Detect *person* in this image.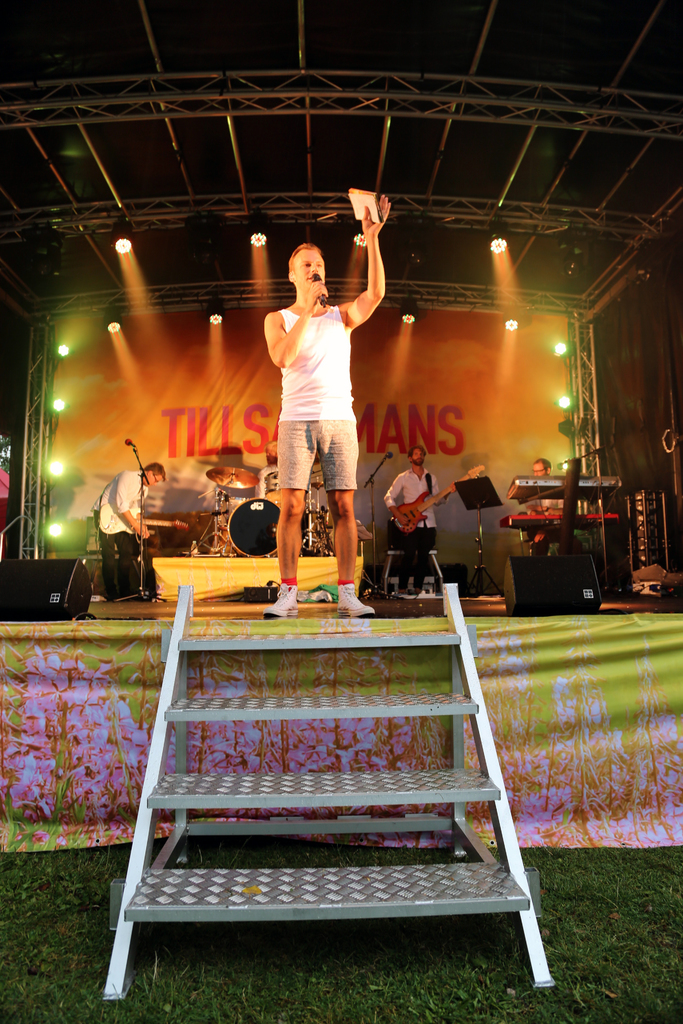
Detection: (89,454,167,600).
